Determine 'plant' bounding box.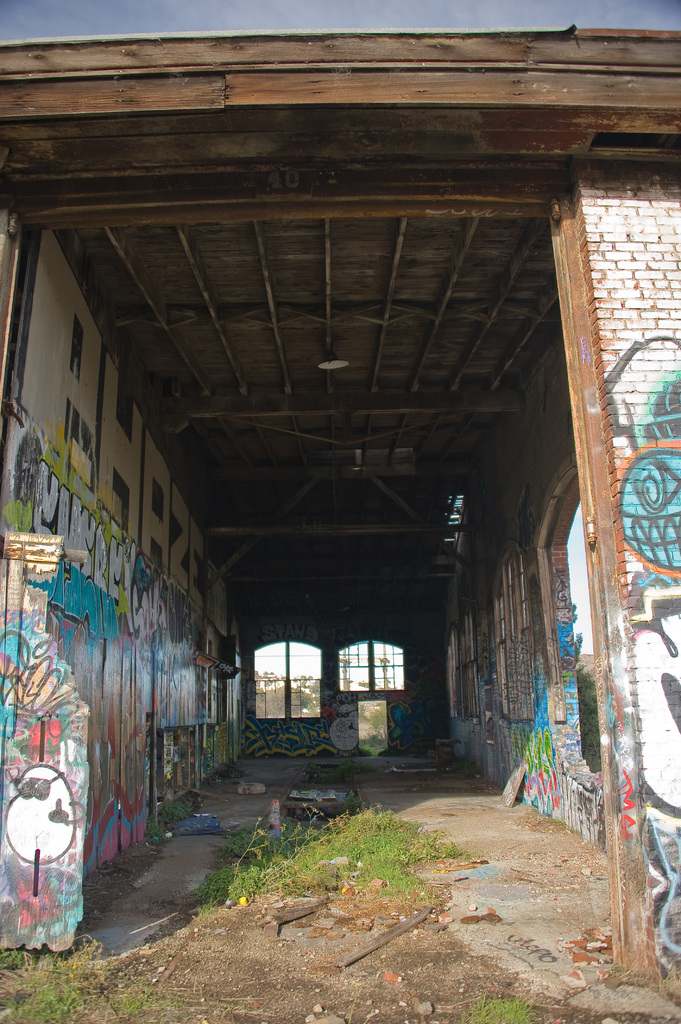
Determined: x1=464, y1=991, x2=541, y2=1023.
